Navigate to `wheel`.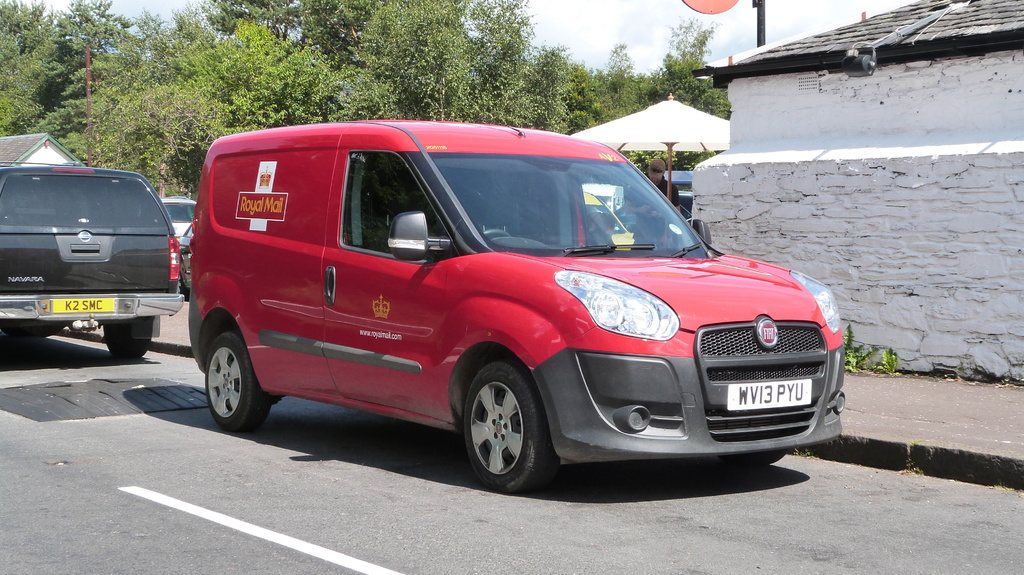
Navigation target: select_region(177, 272, 188, 297).
